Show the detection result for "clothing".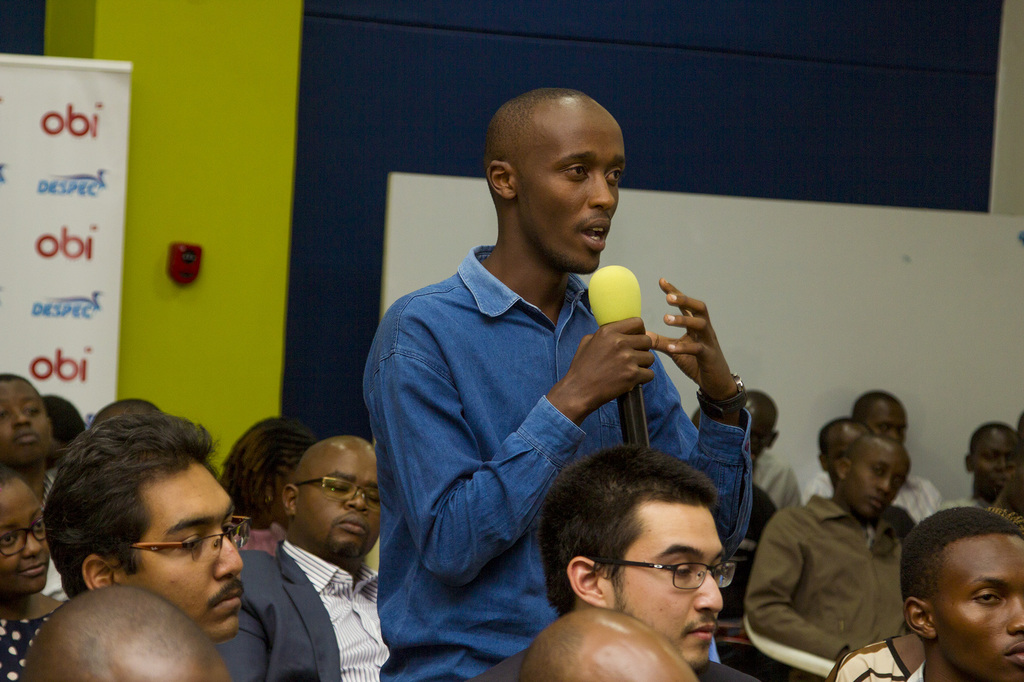
824 637 909 681.
